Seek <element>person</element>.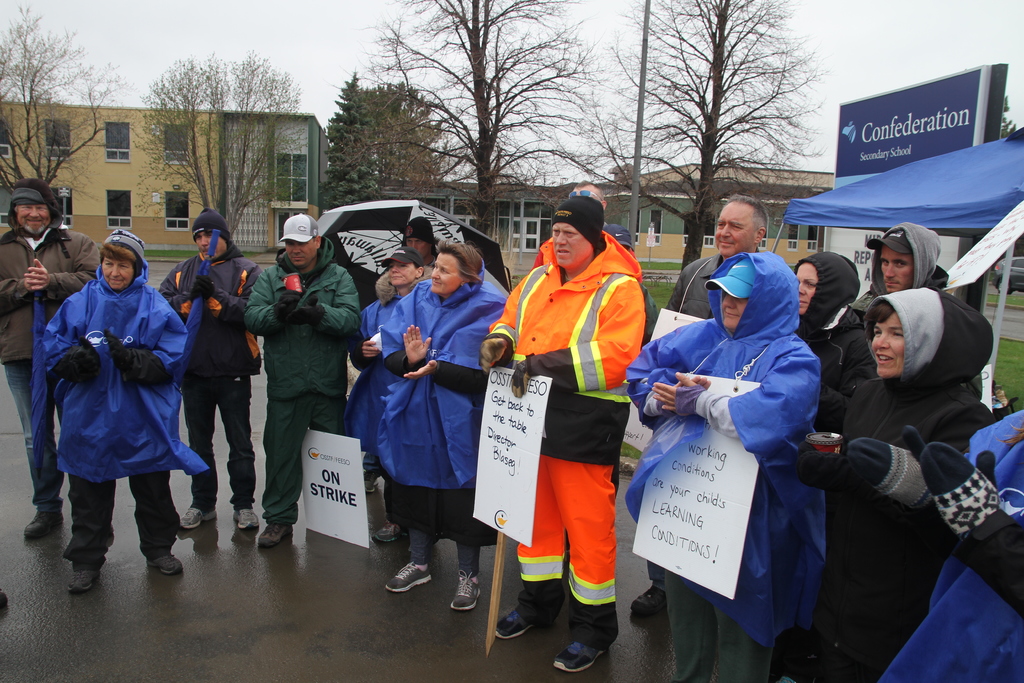
{"x1": 528, "y1": 183, "x2": 636, "y2": 292}.
